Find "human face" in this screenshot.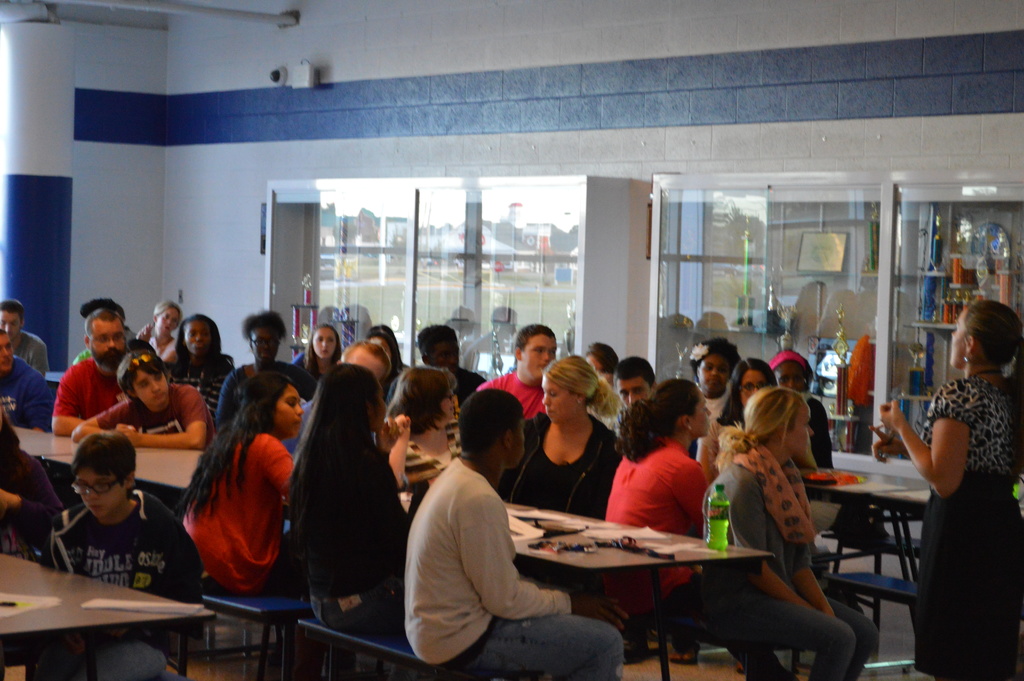
The bounding box for "human face" is 0 311 21 336.
